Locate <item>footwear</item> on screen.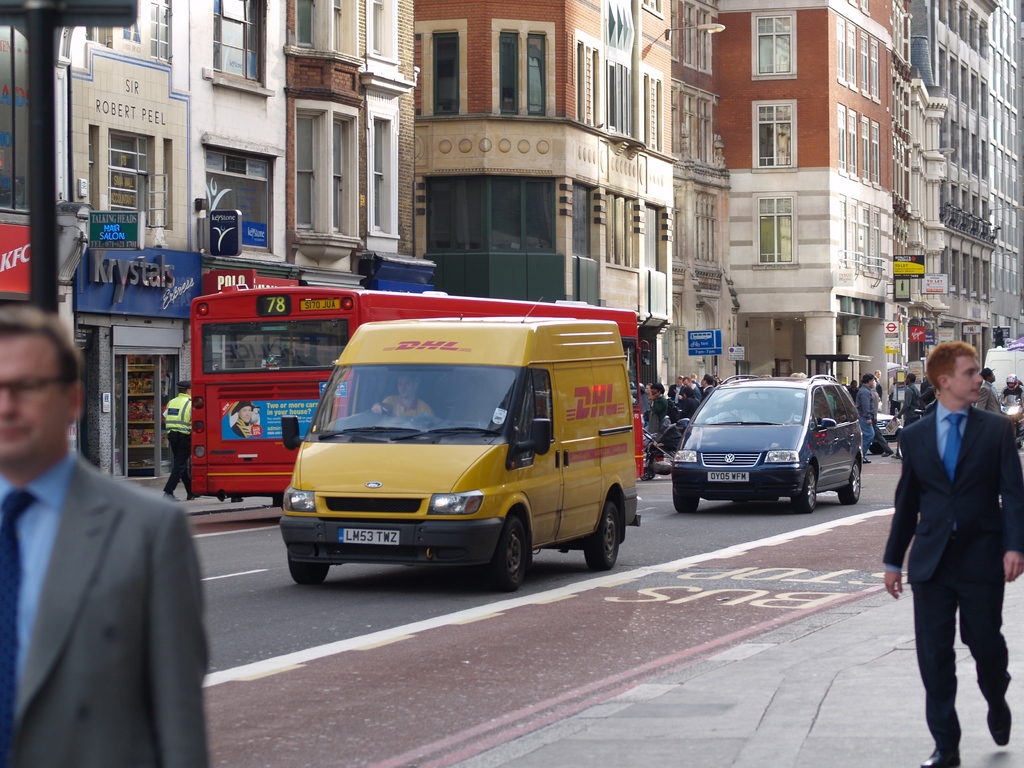
On screen at [986,701,1014,748].
